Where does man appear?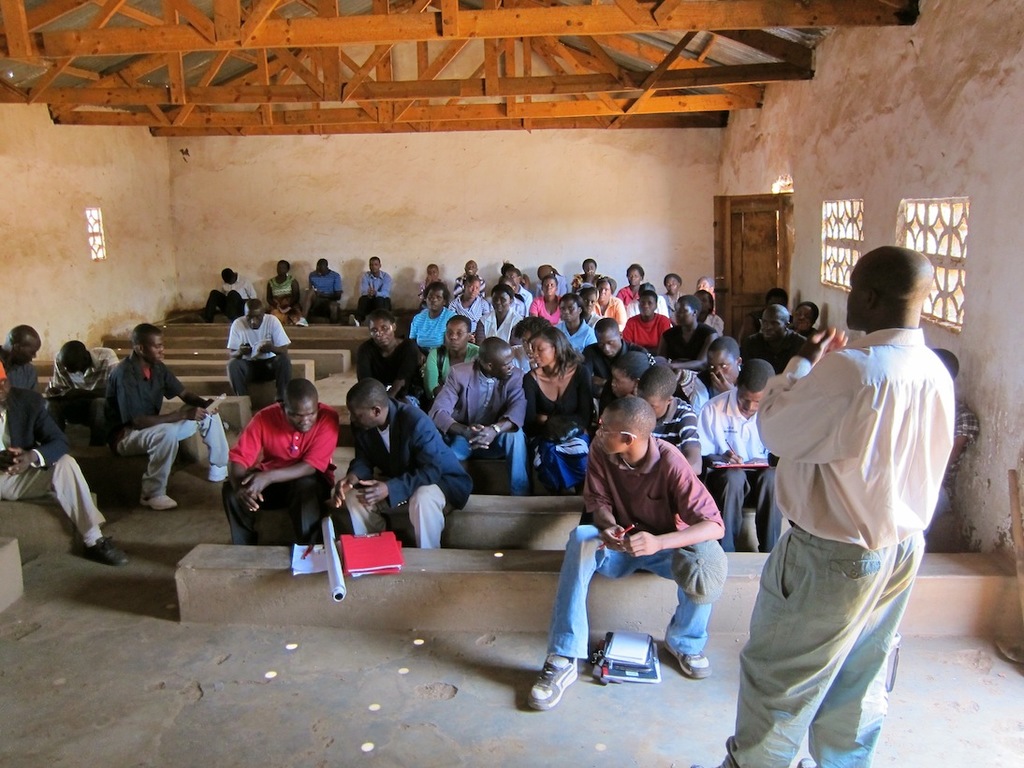
Appears at (449, 258, 490, 296).
